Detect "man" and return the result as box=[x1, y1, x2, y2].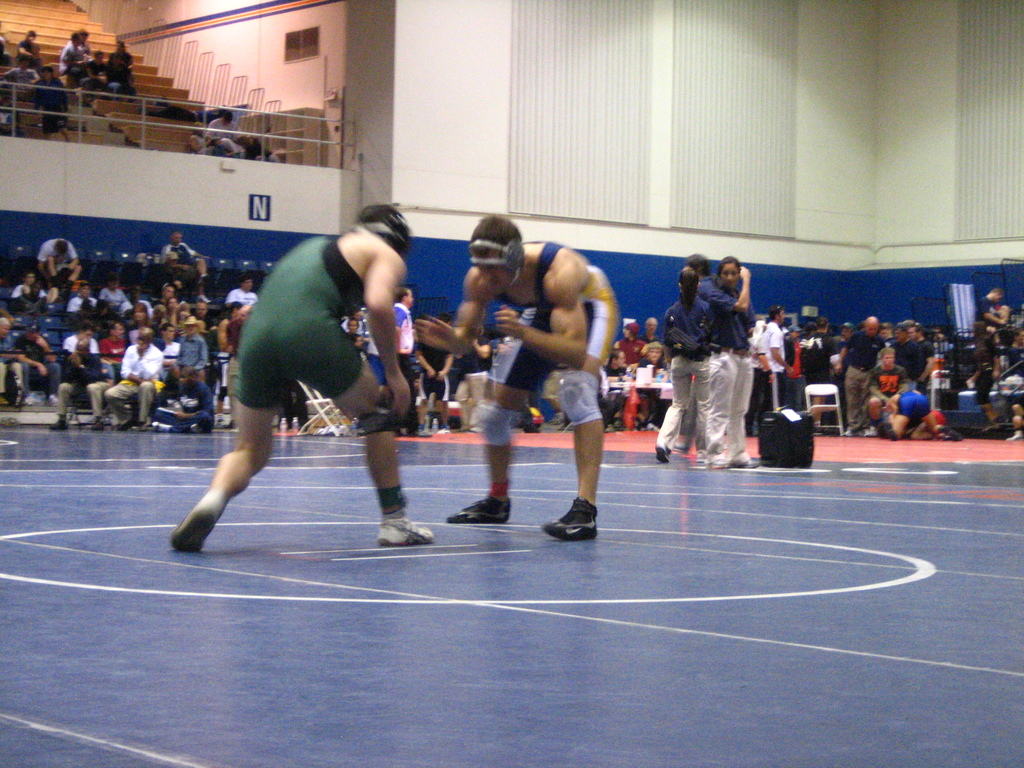
box=[638, 318, 661, 341].
